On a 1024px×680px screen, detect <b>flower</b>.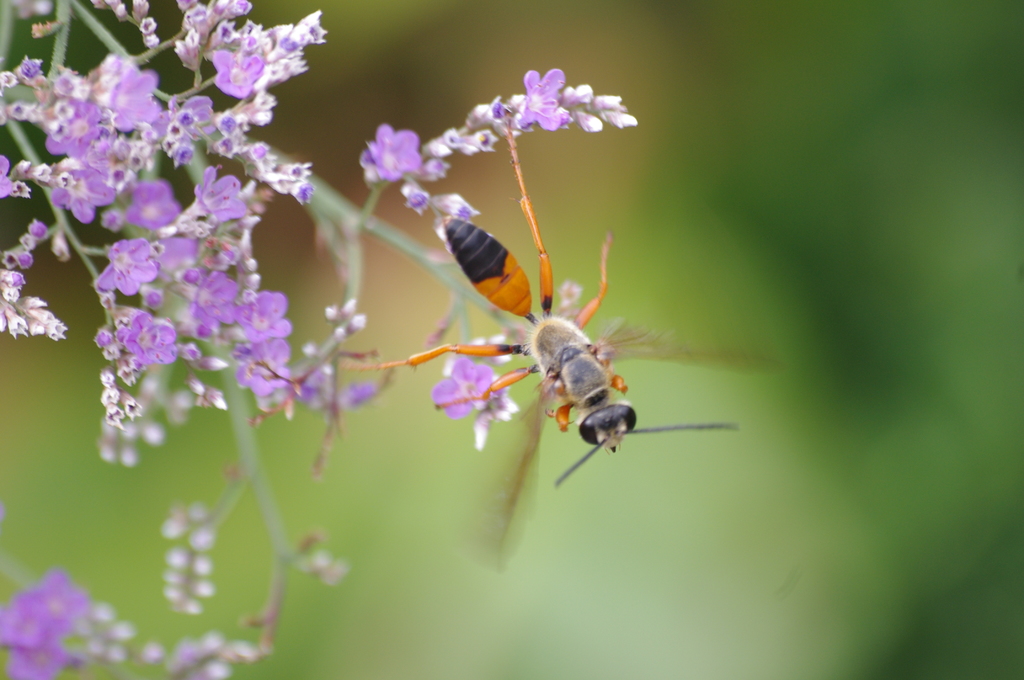
bbox=[0, 606, 40, 647].
